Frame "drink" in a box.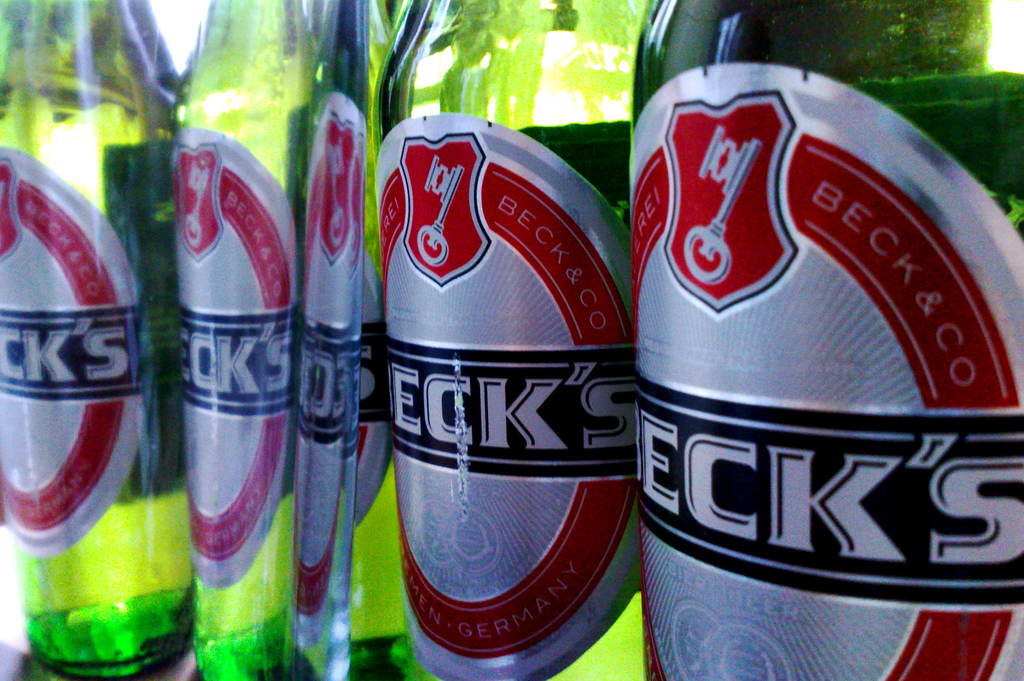
376 72 642 680.
